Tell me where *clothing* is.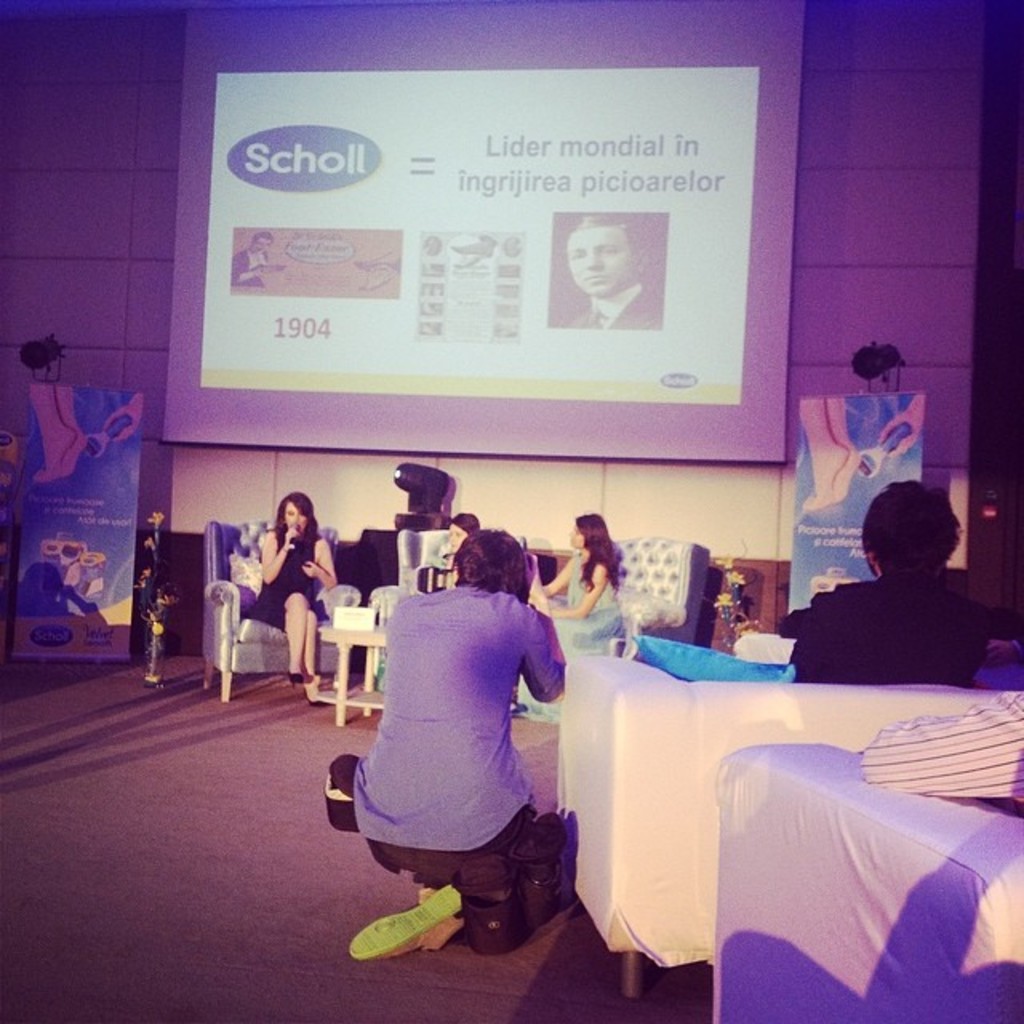
*clothing* is at 782,570,982,677.
